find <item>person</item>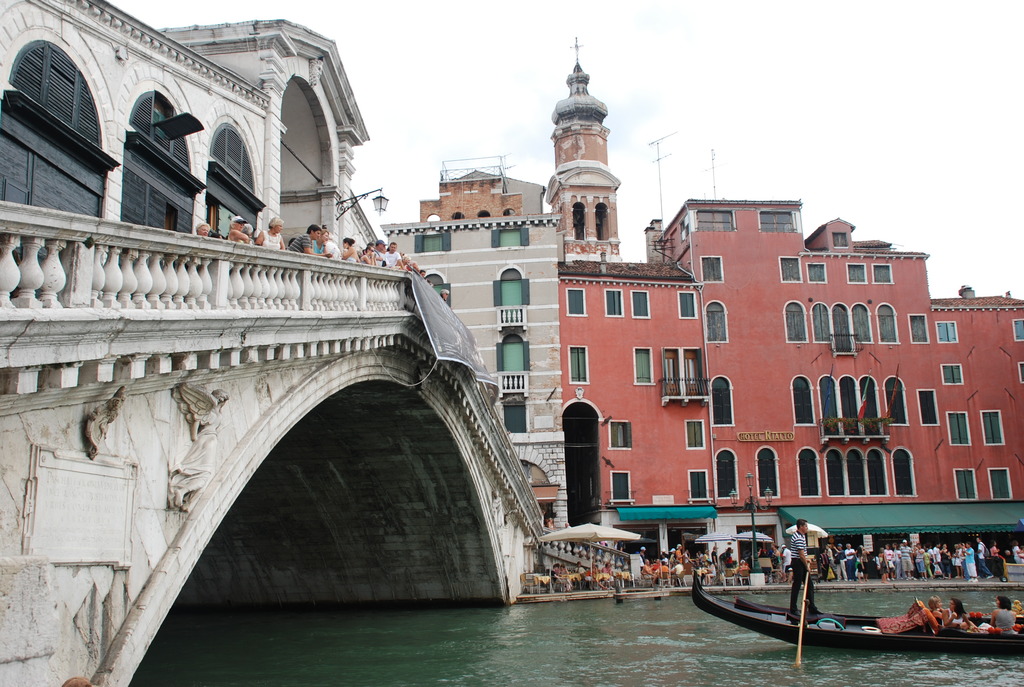
x1=344 y1=238 x2=374 y2=260
